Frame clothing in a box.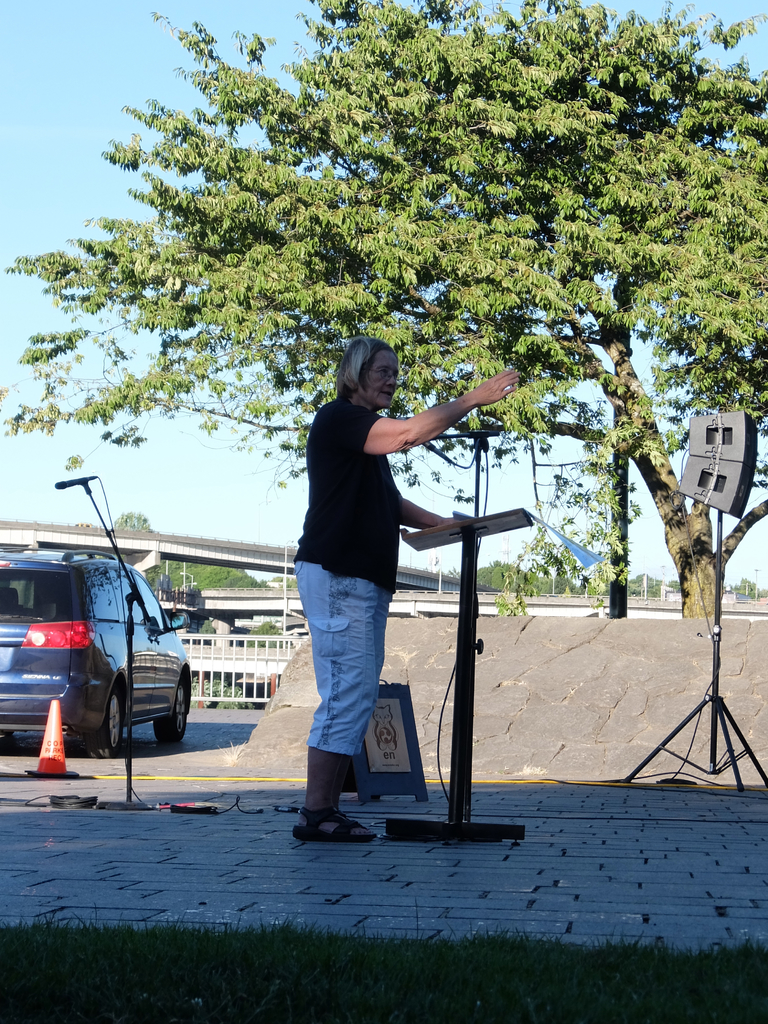
{"left": 292, "top": 393, "right": 406, "bottom": 588}.
